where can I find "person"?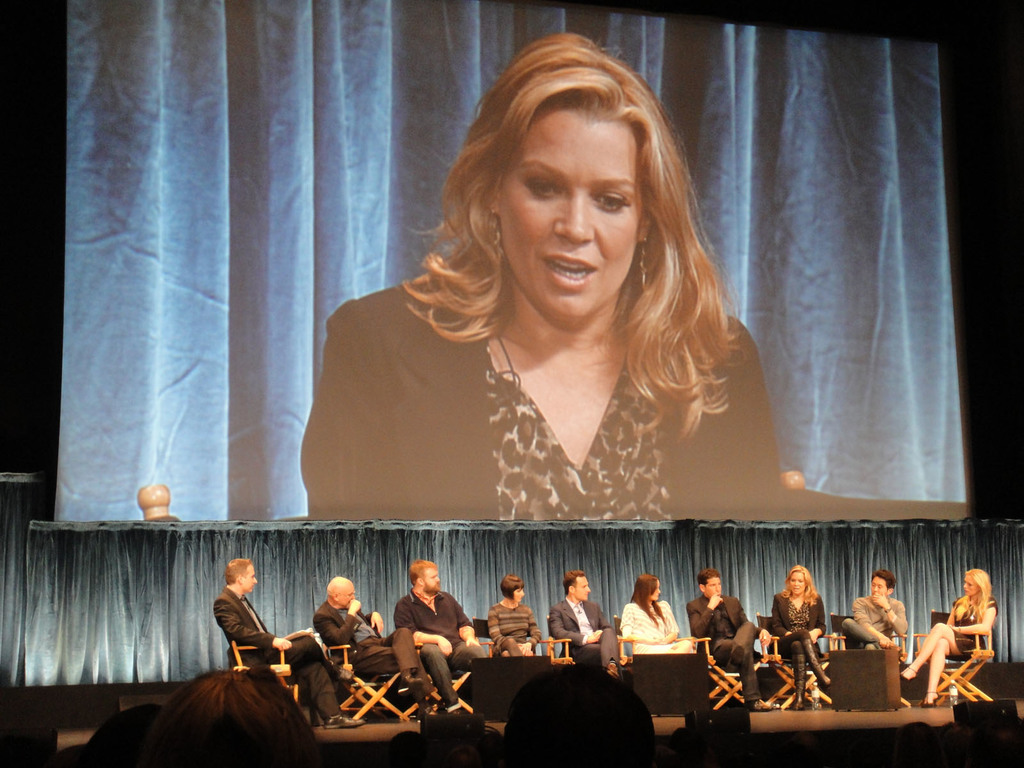
You can find it at left=289, top=28, right=790, bottom=514.
